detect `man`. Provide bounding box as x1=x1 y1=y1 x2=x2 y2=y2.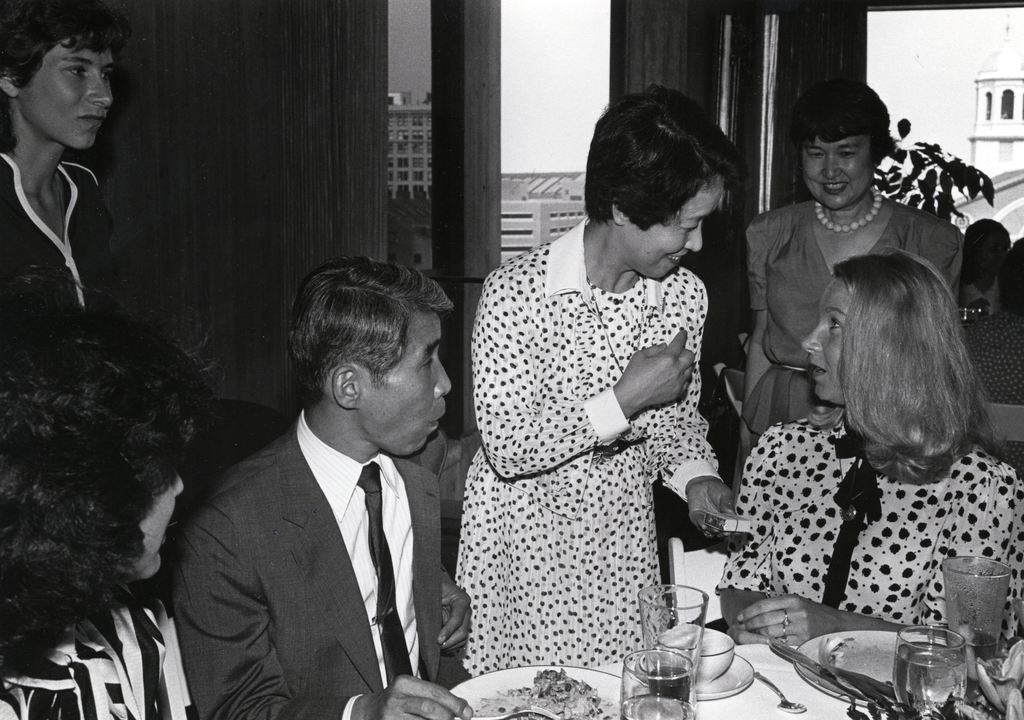
x1=0 y1=0 x2=154 y2=365.
